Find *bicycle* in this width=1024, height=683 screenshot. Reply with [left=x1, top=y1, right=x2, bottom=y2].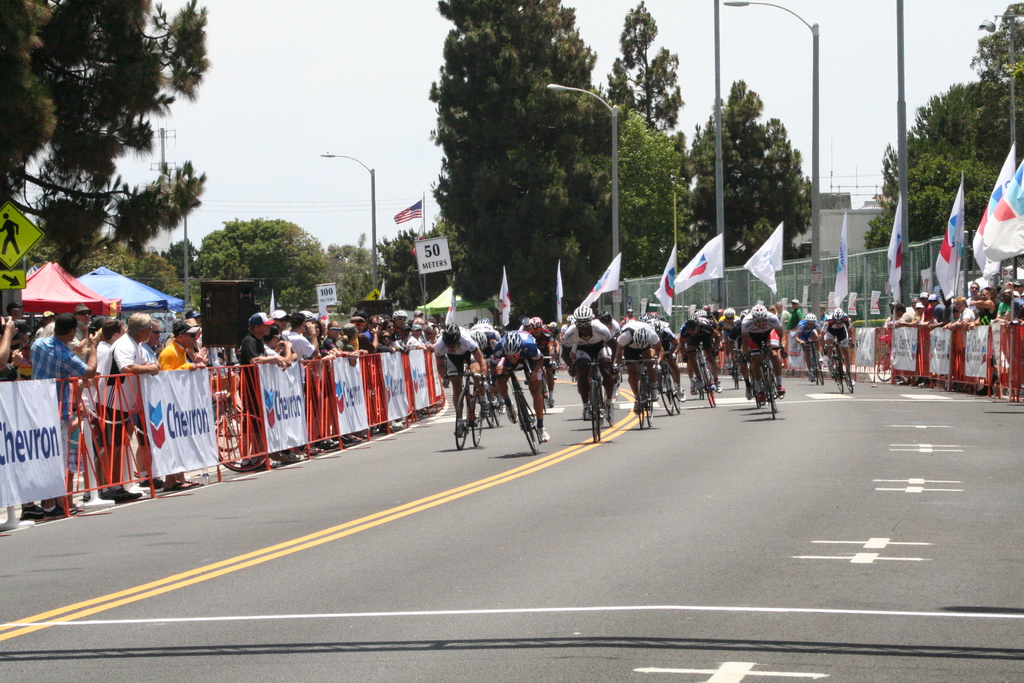
[left=570, top=361, right=612, bottom=438].
